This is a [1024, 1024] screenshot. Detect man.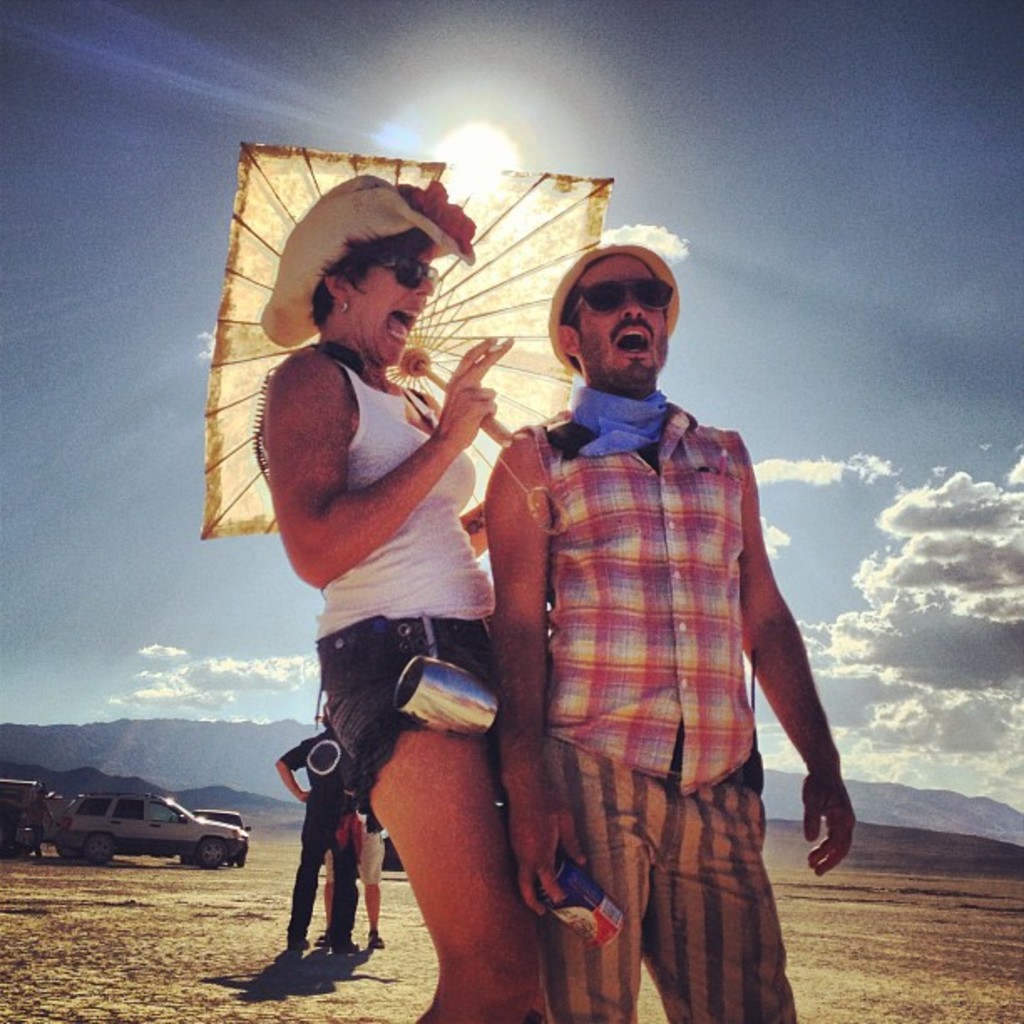
locate(269, 711, 361, 962).
